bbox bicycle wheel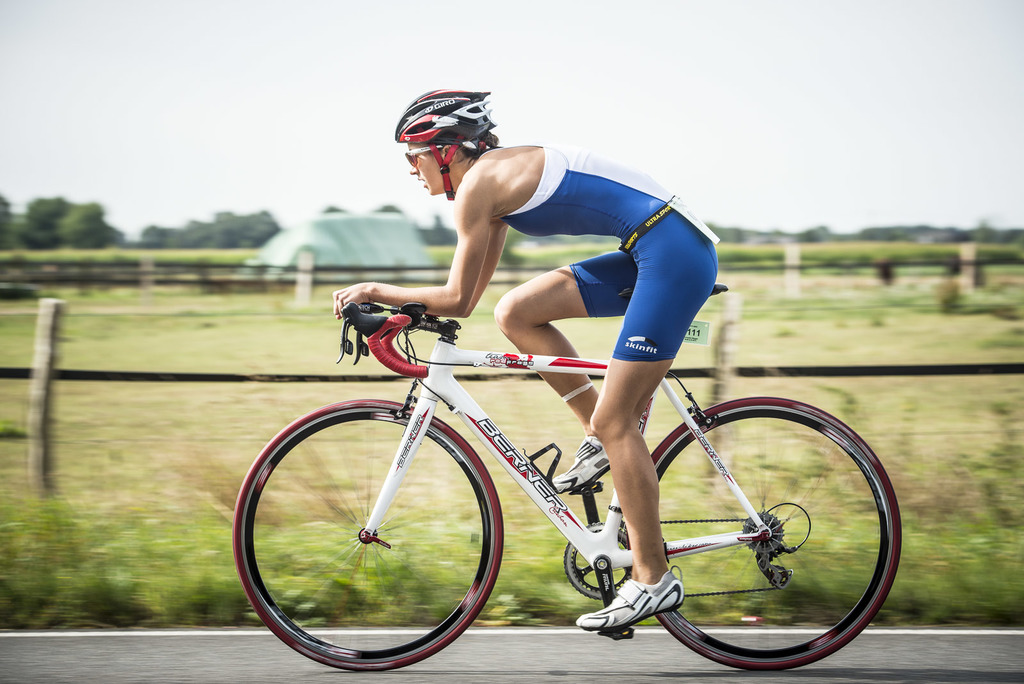
left=620, top=388, right=900, bottom=662
